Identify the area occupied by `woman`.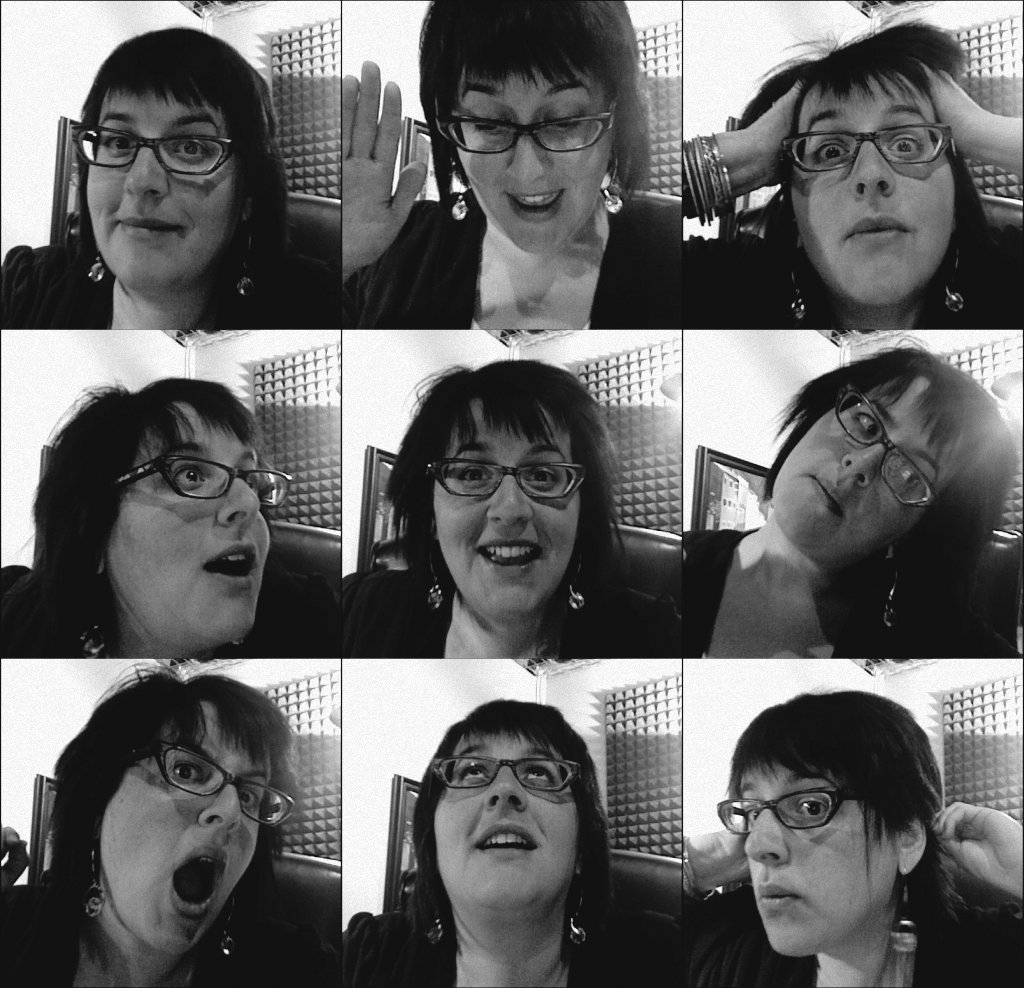
Area: locate(679, 0, 1023, 327).
